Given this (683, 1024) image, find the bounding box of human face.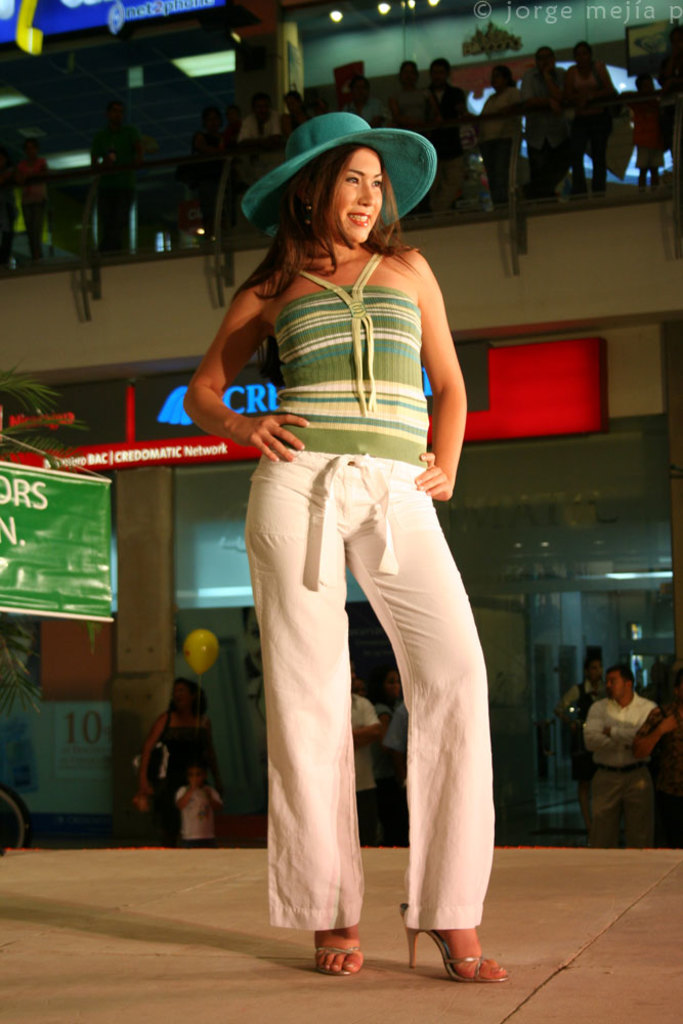
bbox(189, 770, 203, 790).
